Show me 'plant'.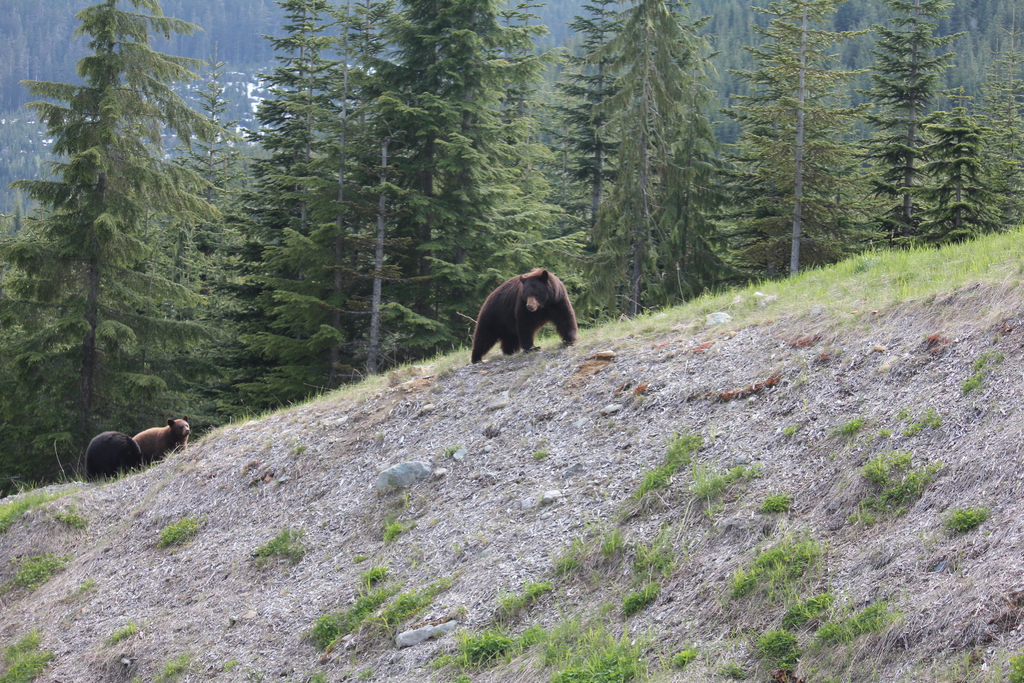
'plant' is here: {"x1": 484, "y1": 564, "x2": 581, "y2": 622}.
